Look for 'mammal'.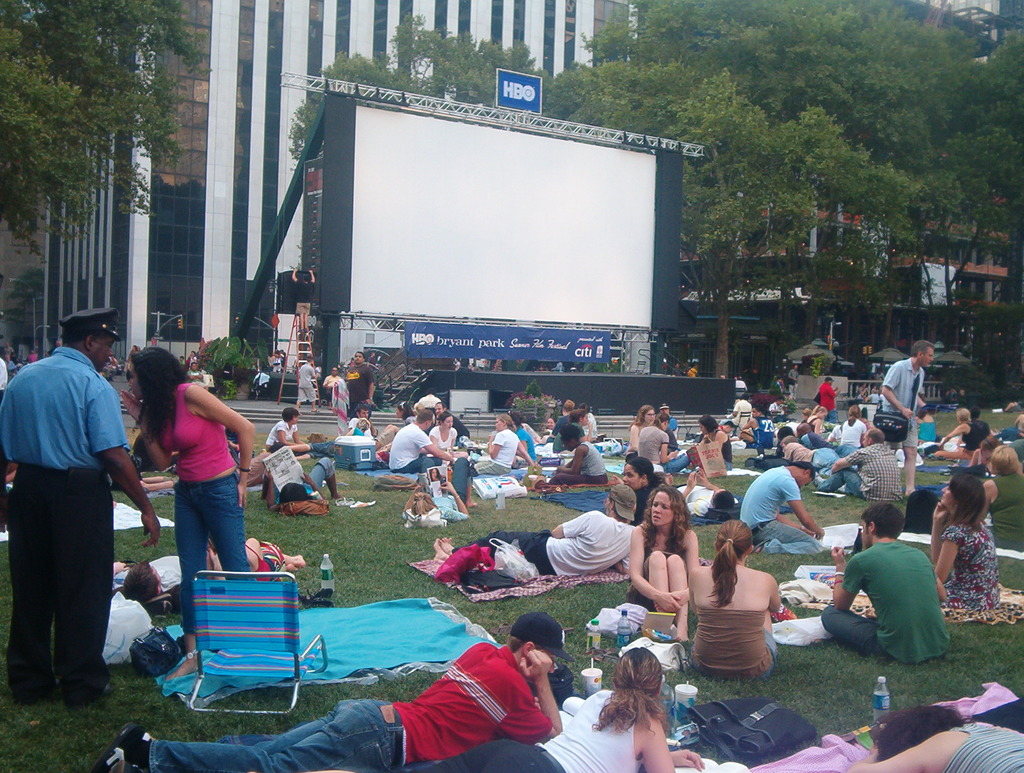
Found: {"x1": 847, "y1": 698, "x2": 1023, "y2": 772}.
